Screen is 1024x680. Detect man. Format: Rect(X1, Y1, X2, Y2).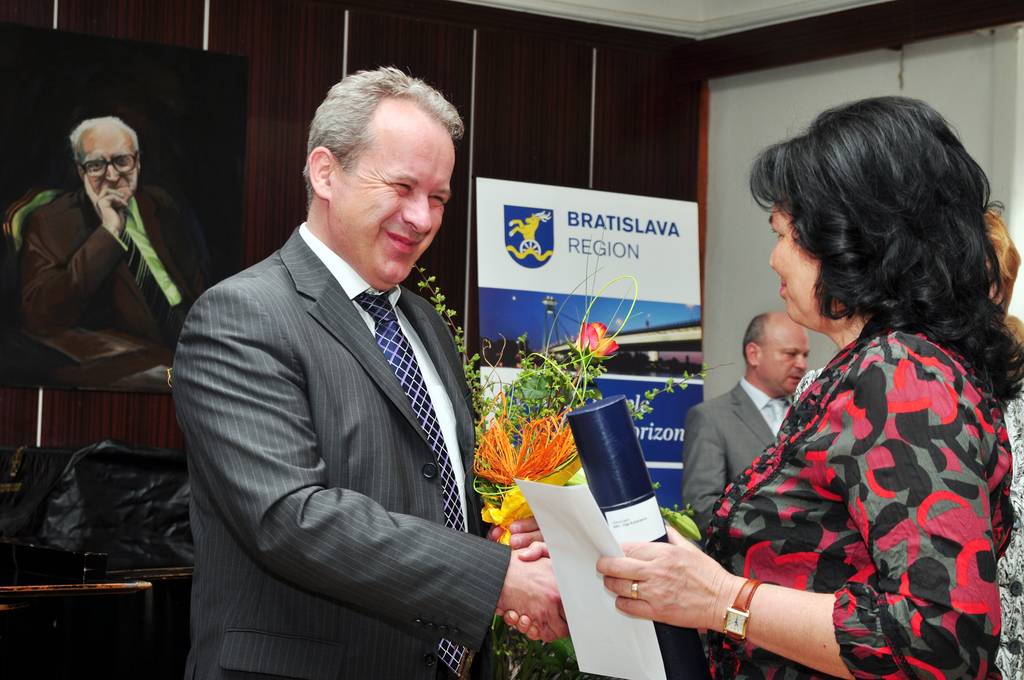
Rect(173, 58, 504, 679).
